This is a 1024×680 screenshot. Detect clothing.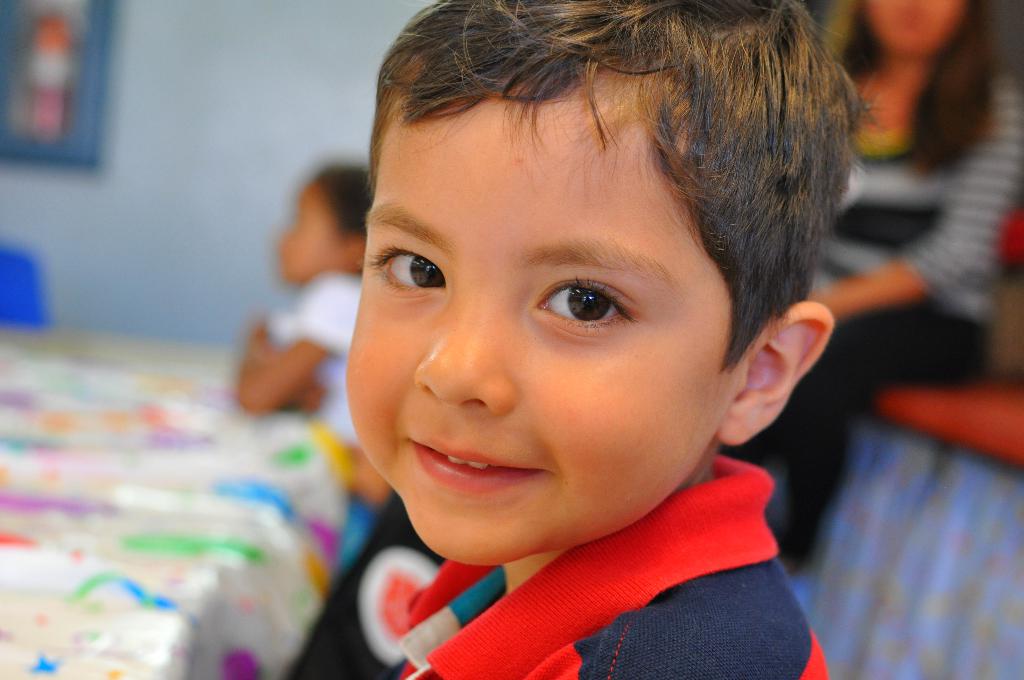
<box>344,457,857,665</box>.
